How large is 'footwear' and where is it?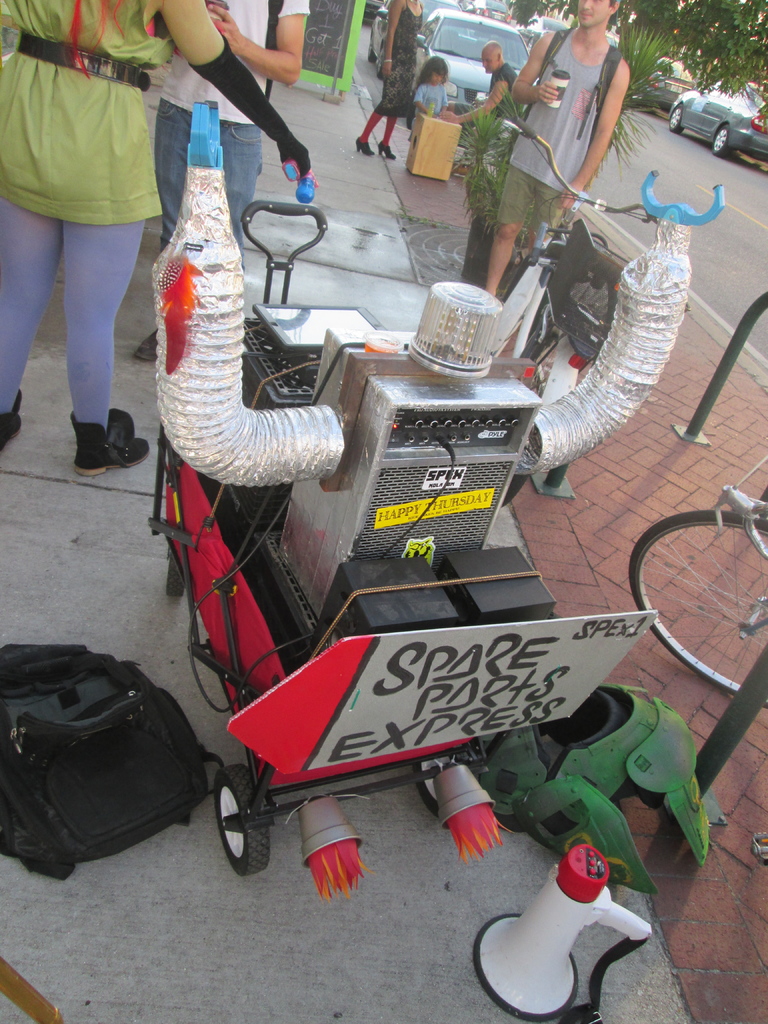
Bounding box: [left=381, top=140, right=396, bottom=162].
